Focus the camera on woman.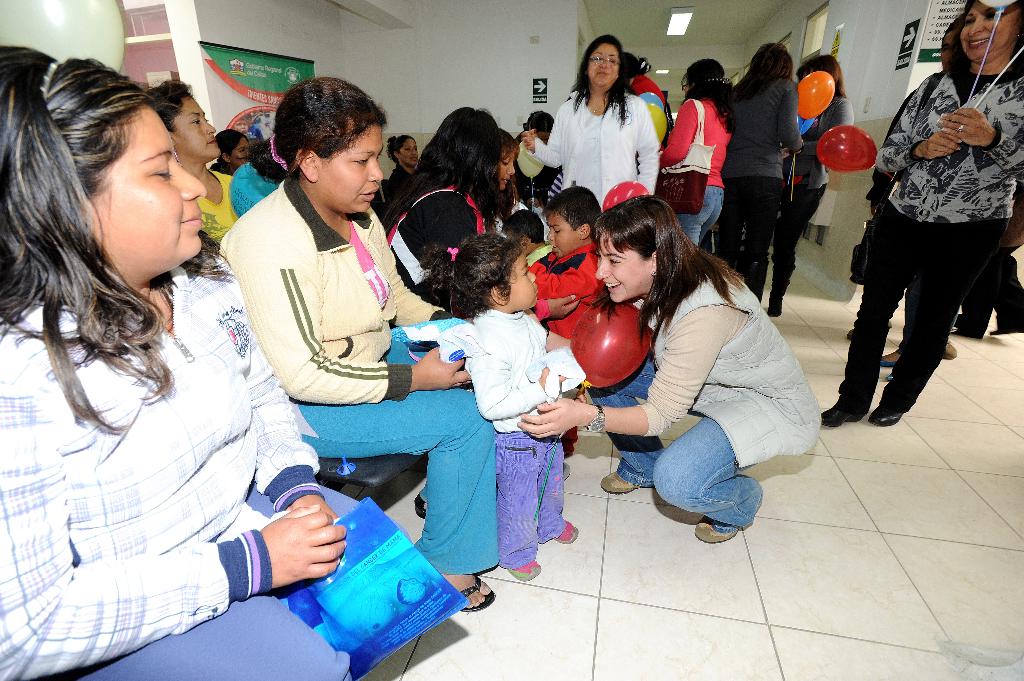
Focus region: select_region(518, 37, 658, 209).
